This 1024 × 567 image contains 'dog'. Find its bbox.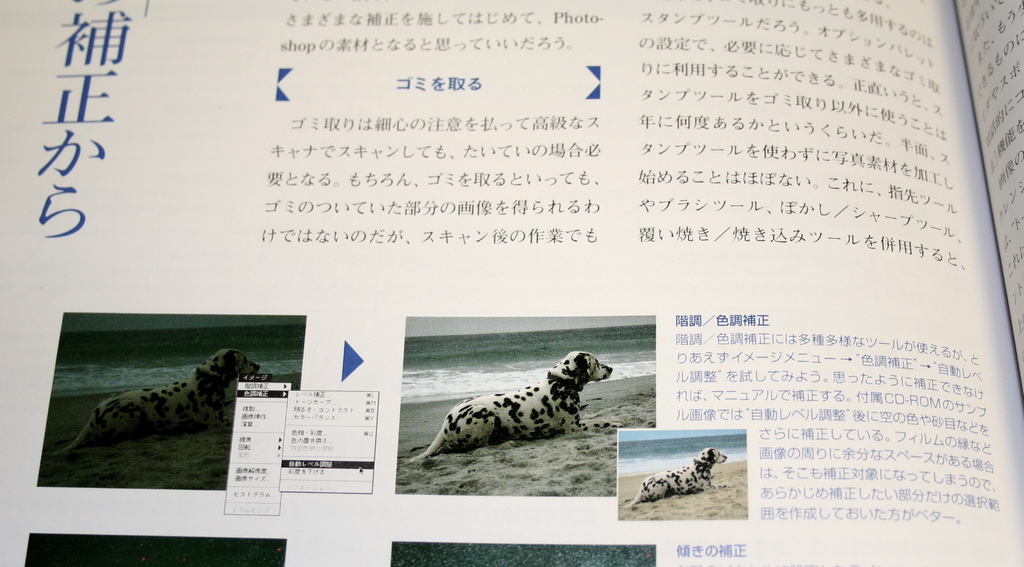
{"left": 628, "top": 447, "right": 727, "bottom": 509}.
